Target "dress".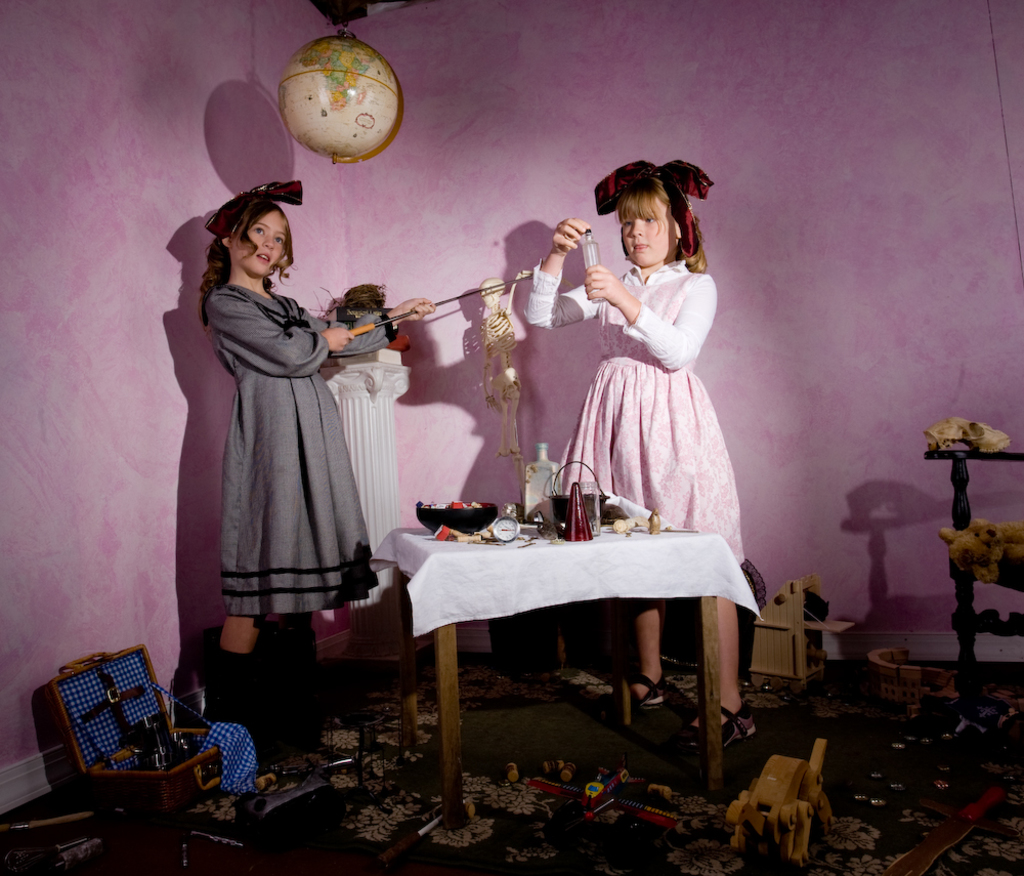
Target region: (x1=526, y1=257, x2=743, y2=567).
